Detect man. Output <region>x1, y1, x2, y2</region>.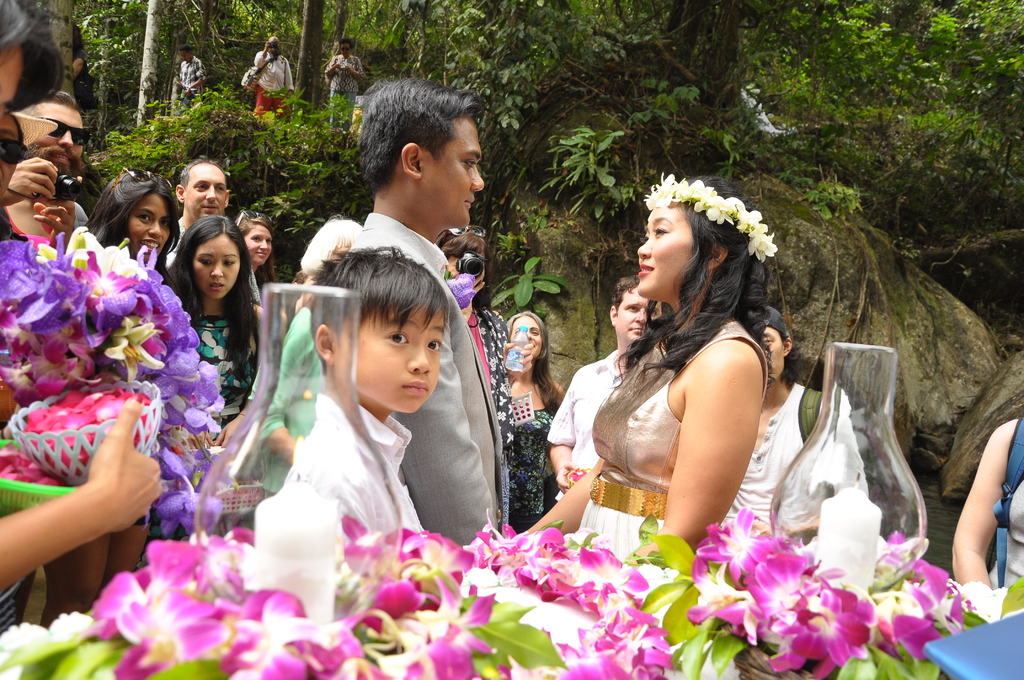
<region>178, 44, 207, 106</region>.
